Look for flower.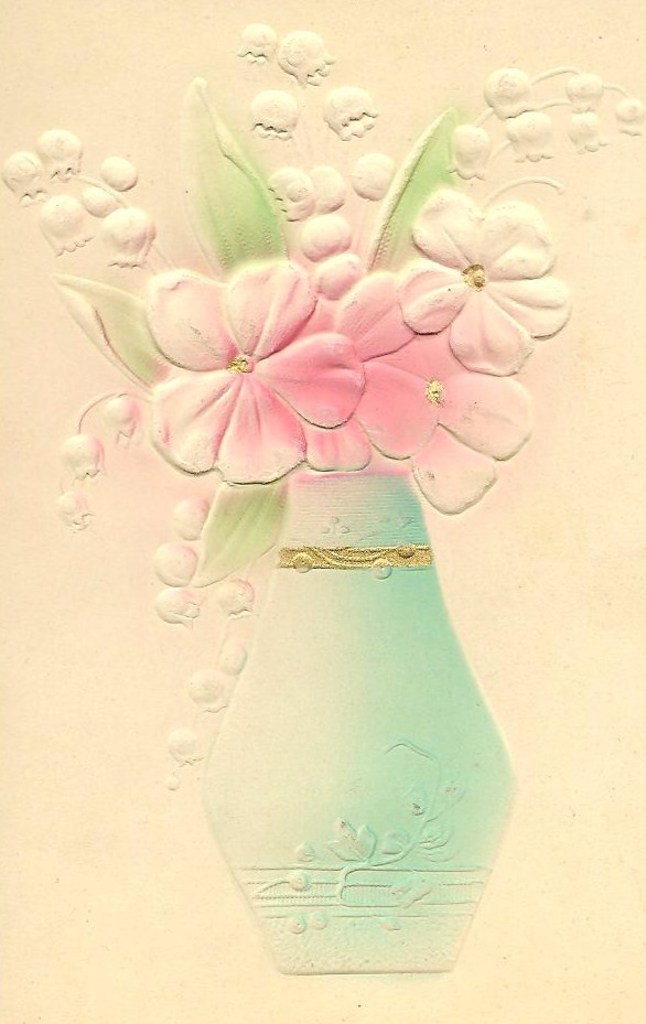
Found: <region>506, 110, 557, 165</region>.
